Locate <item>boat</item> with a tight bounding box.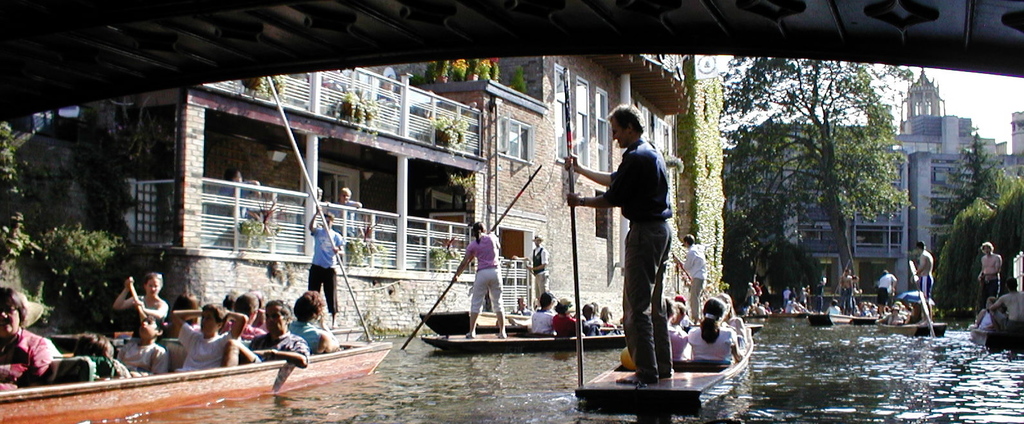
(x1=747, y1=313, x2=777, y2=318).
